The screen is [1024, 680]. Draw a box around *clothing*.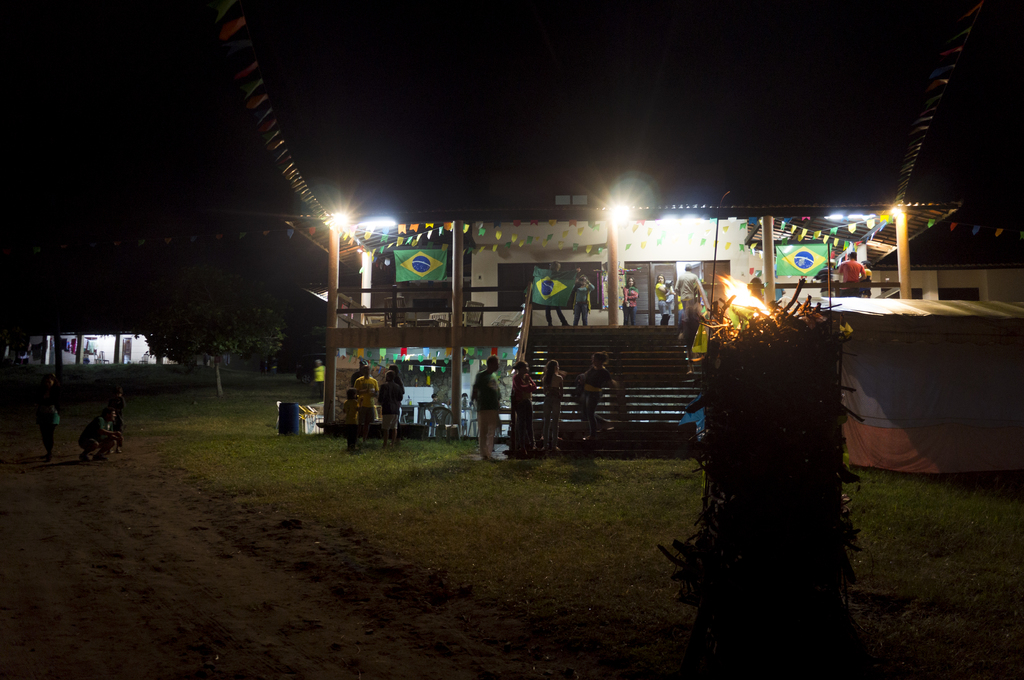
[578, 367, 612, 437].
